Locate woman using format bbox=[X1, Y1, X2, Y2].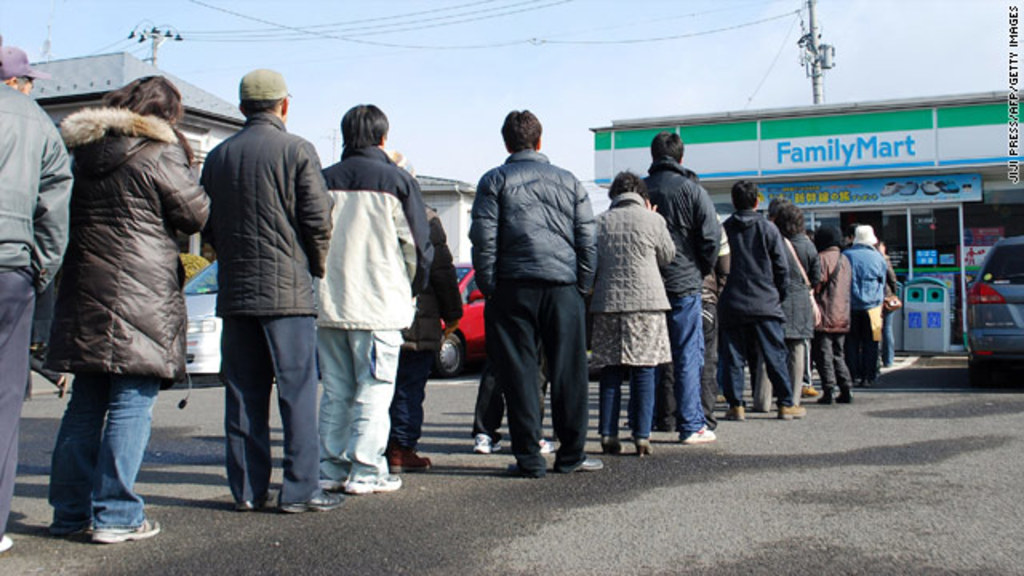
bbox=[581, 173, 675, 462].
